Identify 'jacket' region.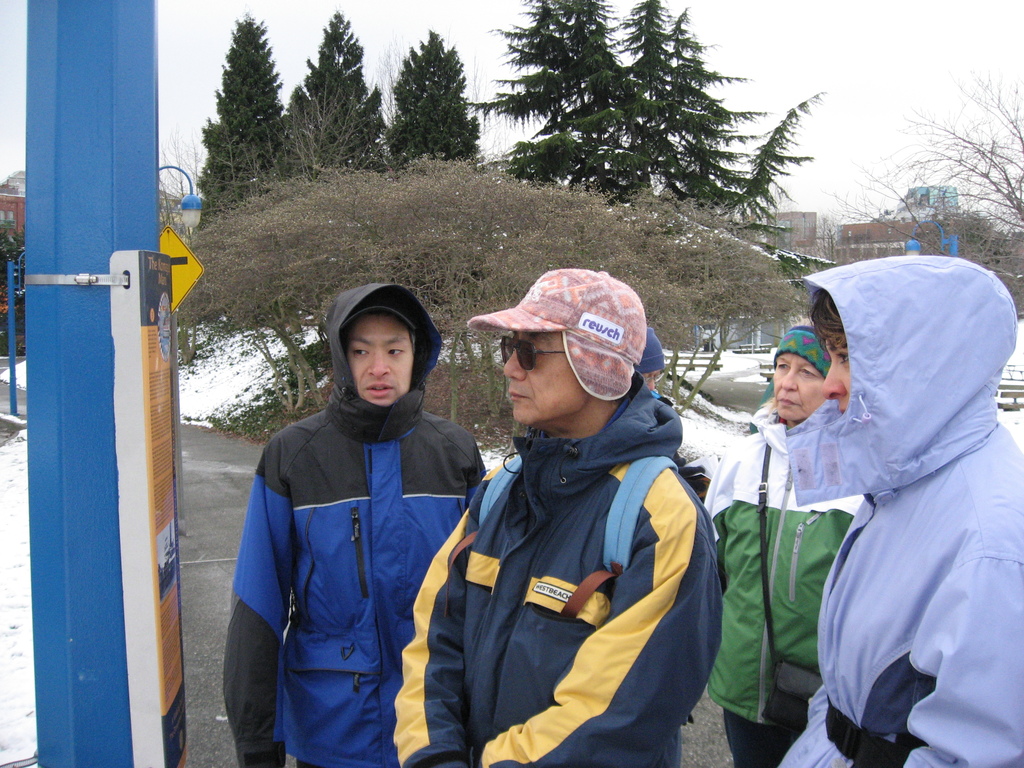
Region: bbox(388, 362, 726, 767).
